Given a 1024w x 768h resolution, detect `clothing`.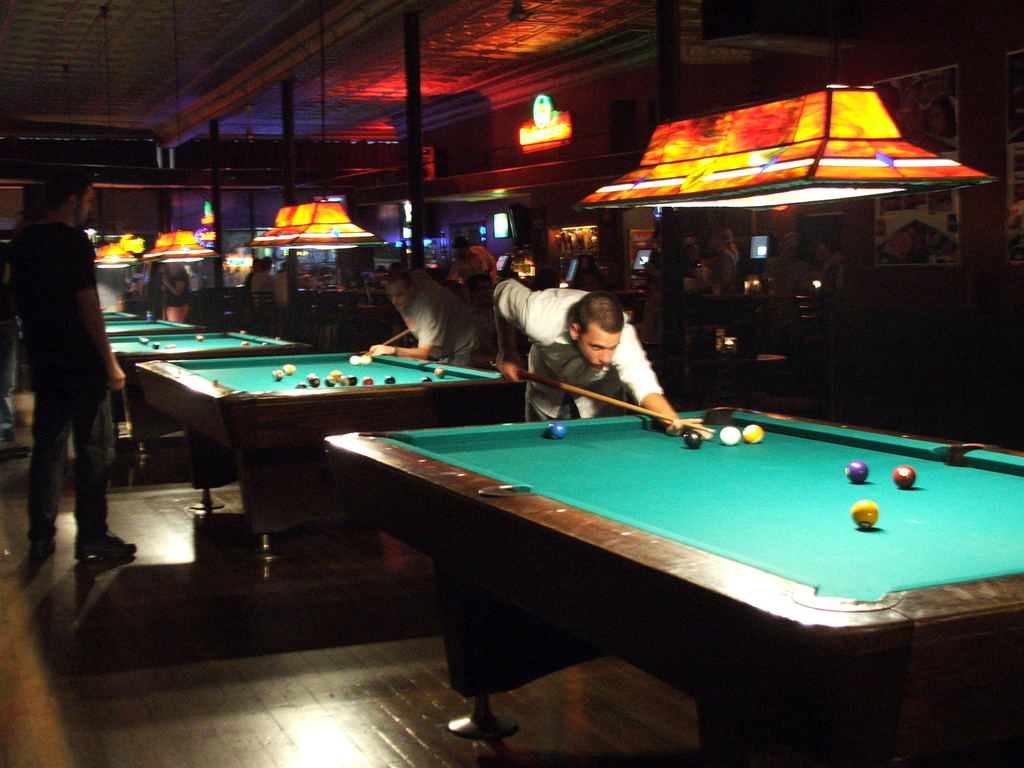
166, 272, 187, 328.
